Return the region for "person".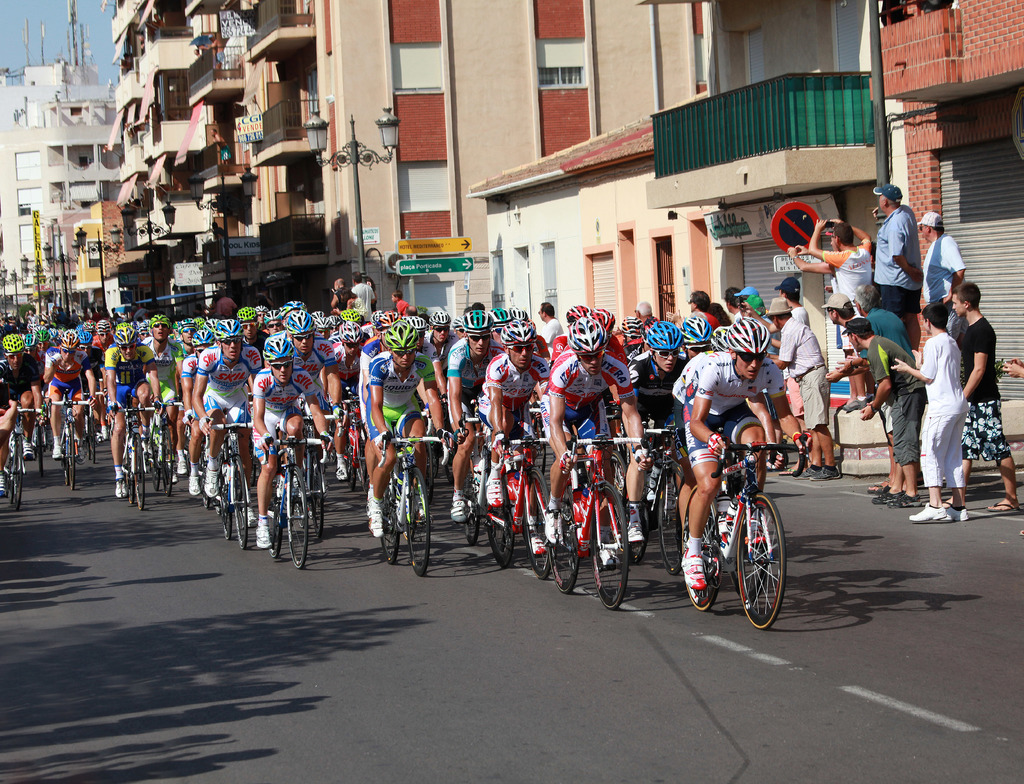
{"left": 0, "top": 392, "right": 22, "bottom": 480}.
